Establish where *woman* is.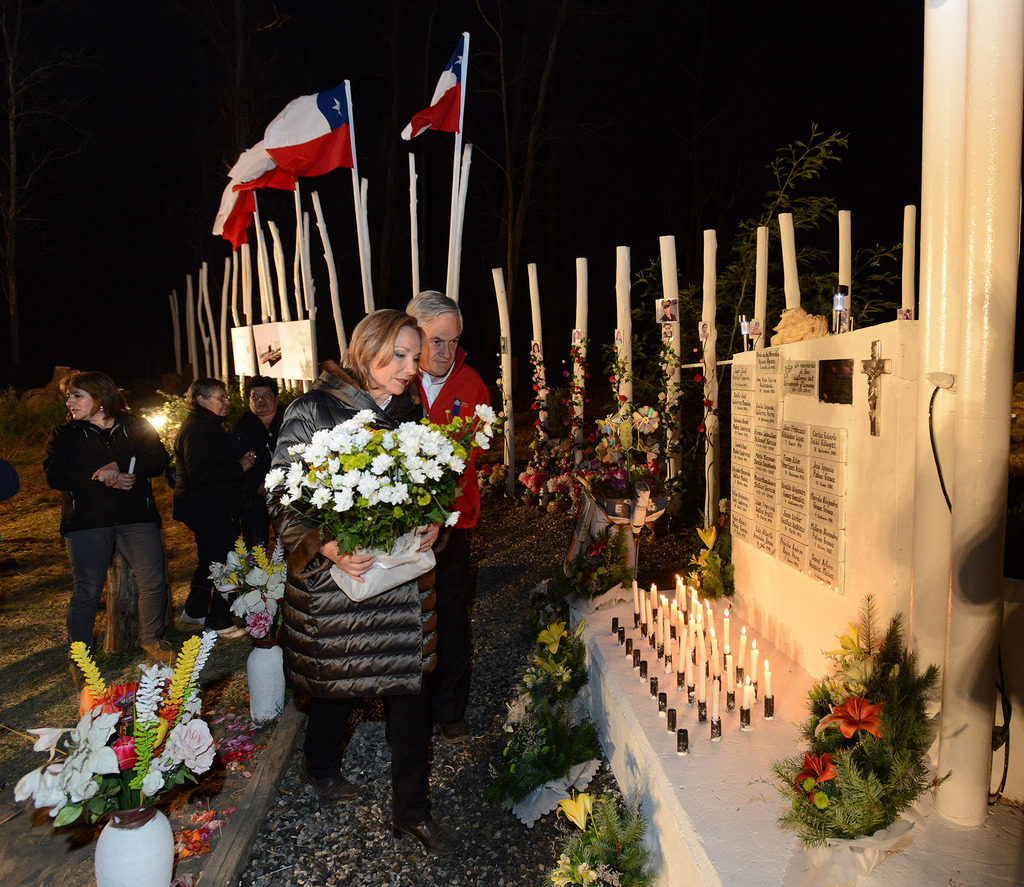
Established at left=175, top=375, right=248, bottom=627.
